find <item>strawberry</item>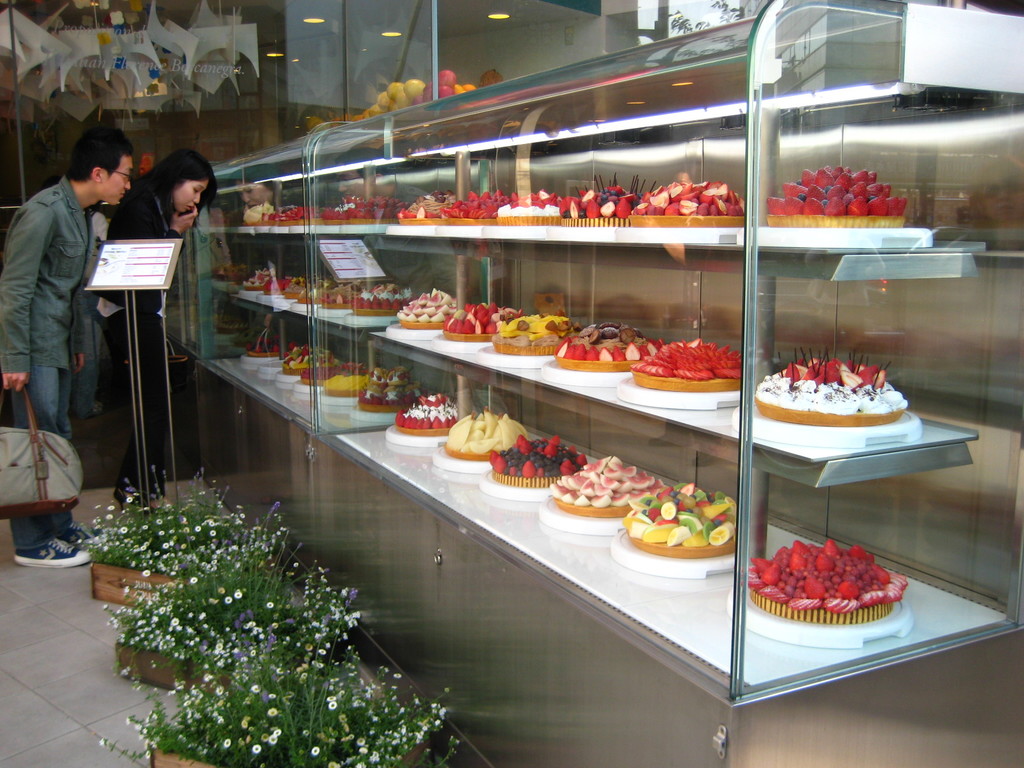
<box>566,444,577,456</box>
